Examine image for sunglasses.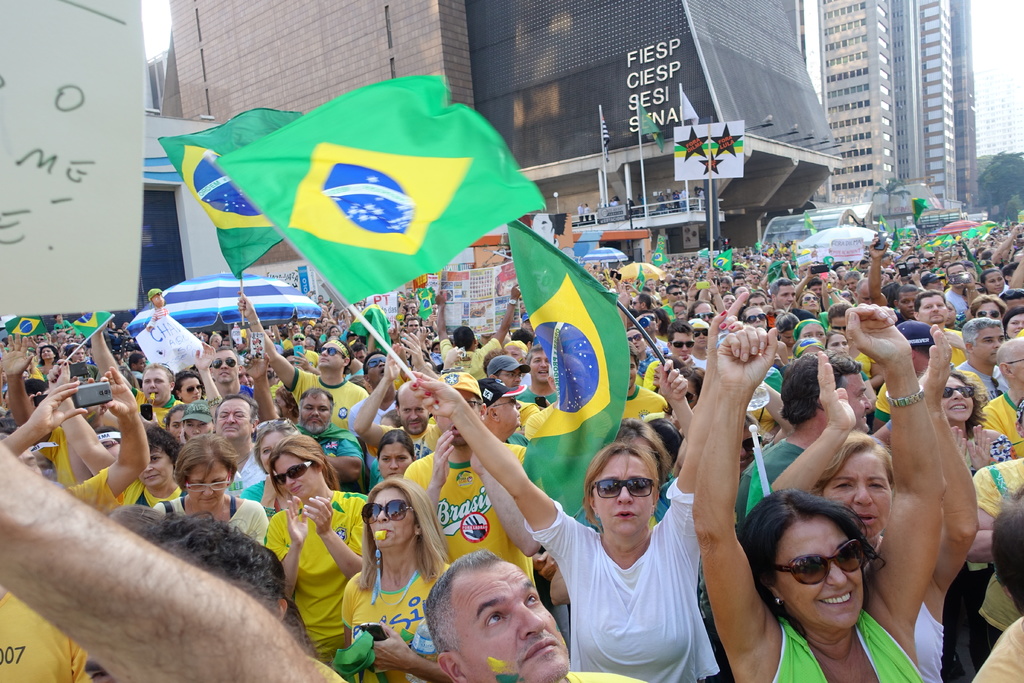
Examination result: 209, 357, 236, 370.
